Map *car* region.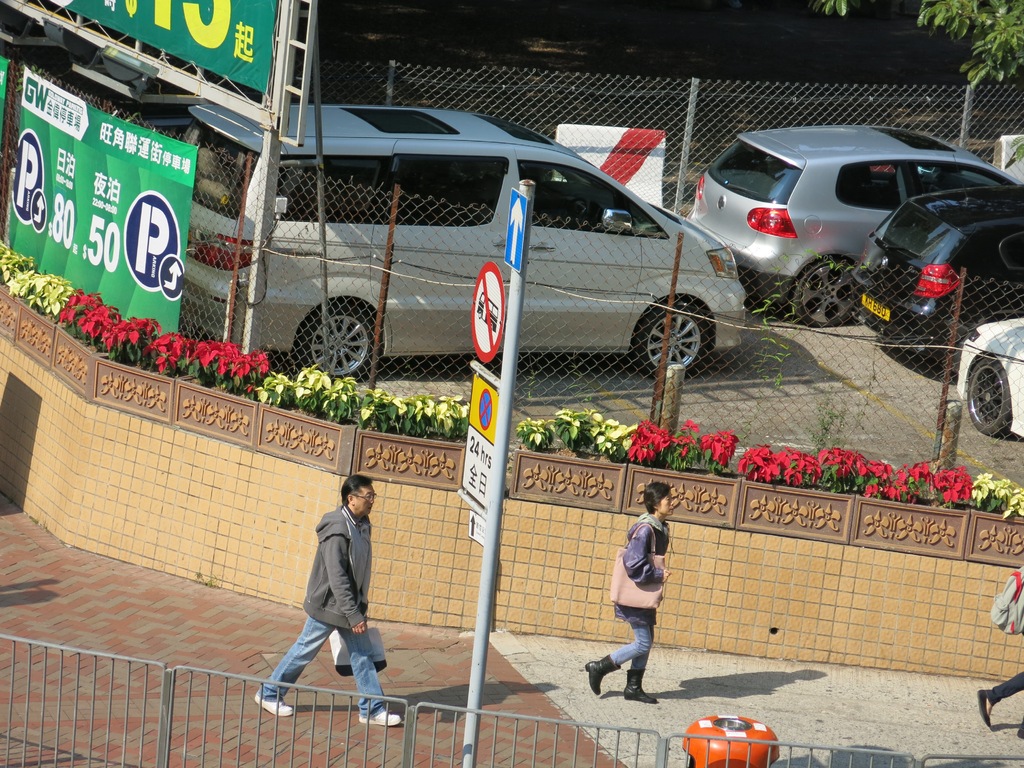
Mapped to box=[179, 103, 747, 383].
